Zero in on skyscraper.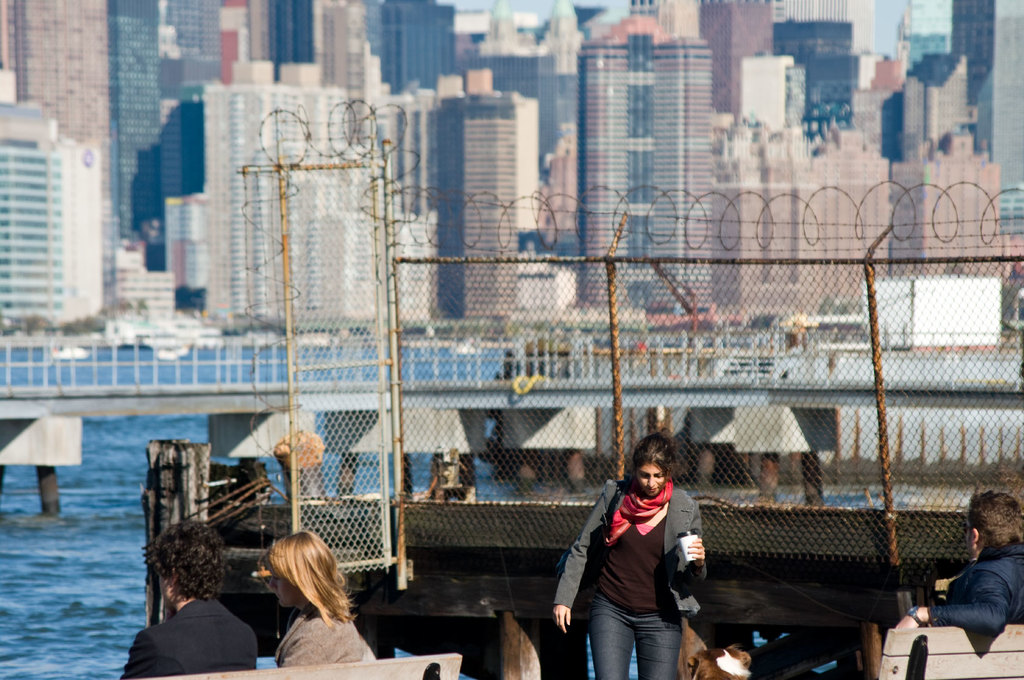
Zeroed in: rect(0, 86, 108, 359).
